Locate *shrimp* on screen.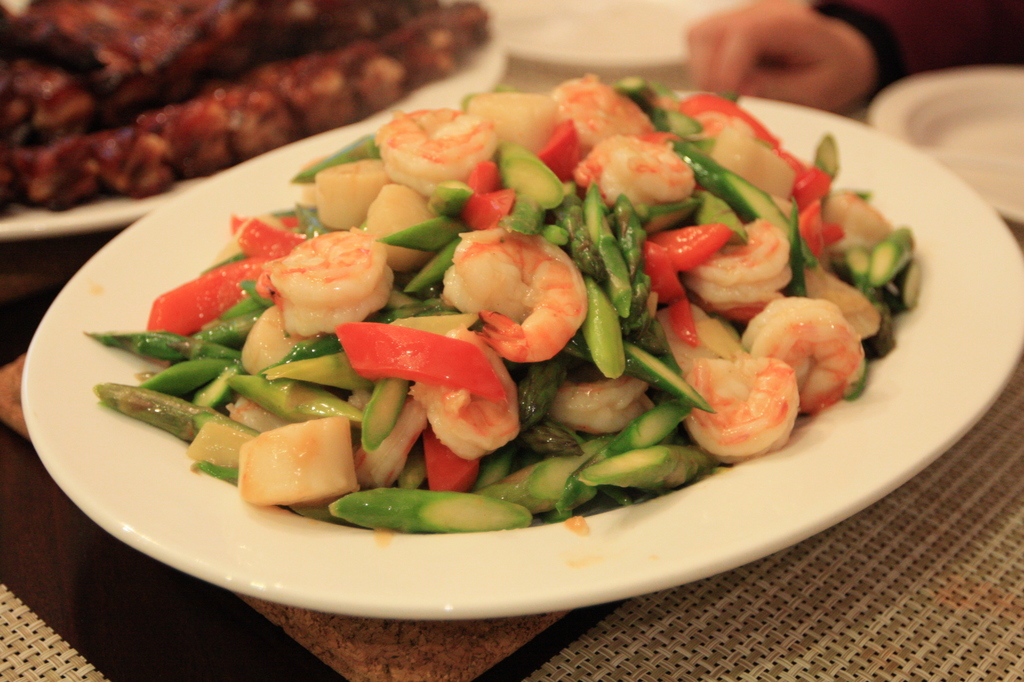
On screen at 568,134,695,212.
